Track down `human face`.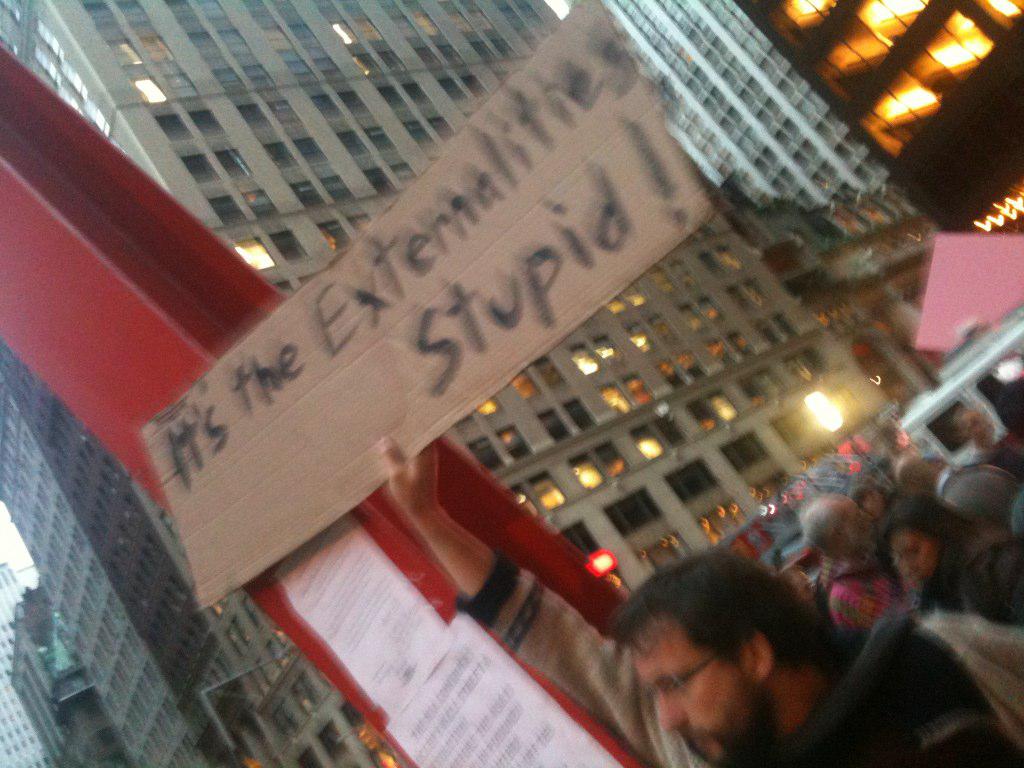
Tracked to detection(837, 497, 873, 558).
